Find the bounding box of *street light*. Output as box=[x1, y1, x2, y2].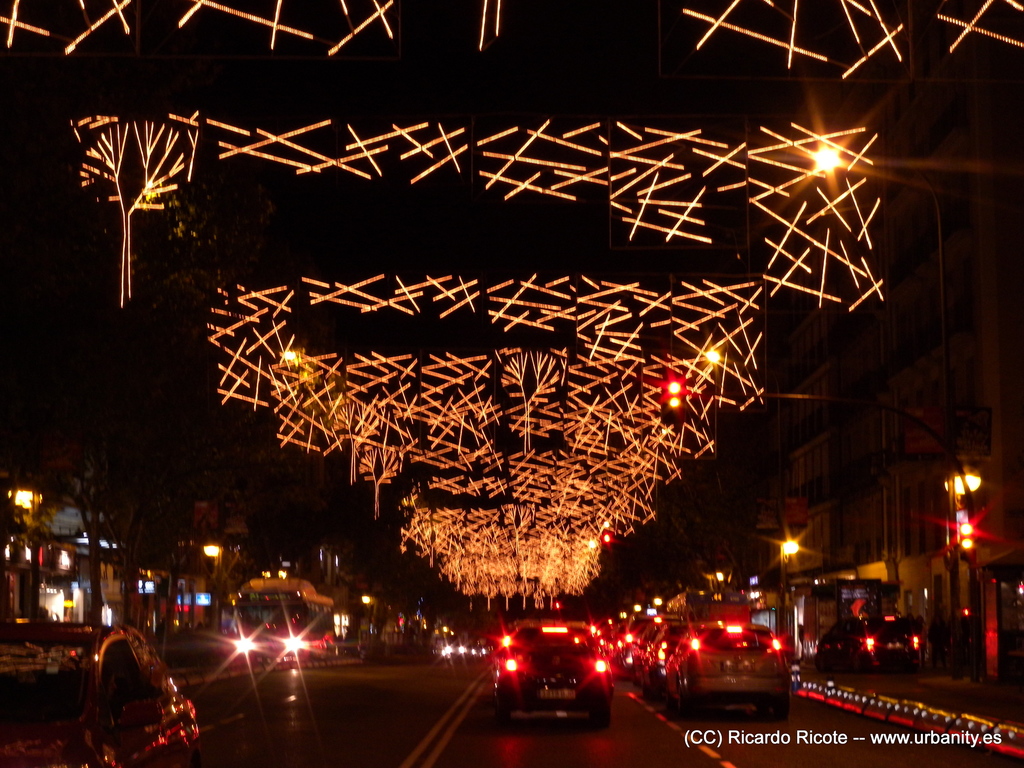
box=[200, 534, 223, 652].
